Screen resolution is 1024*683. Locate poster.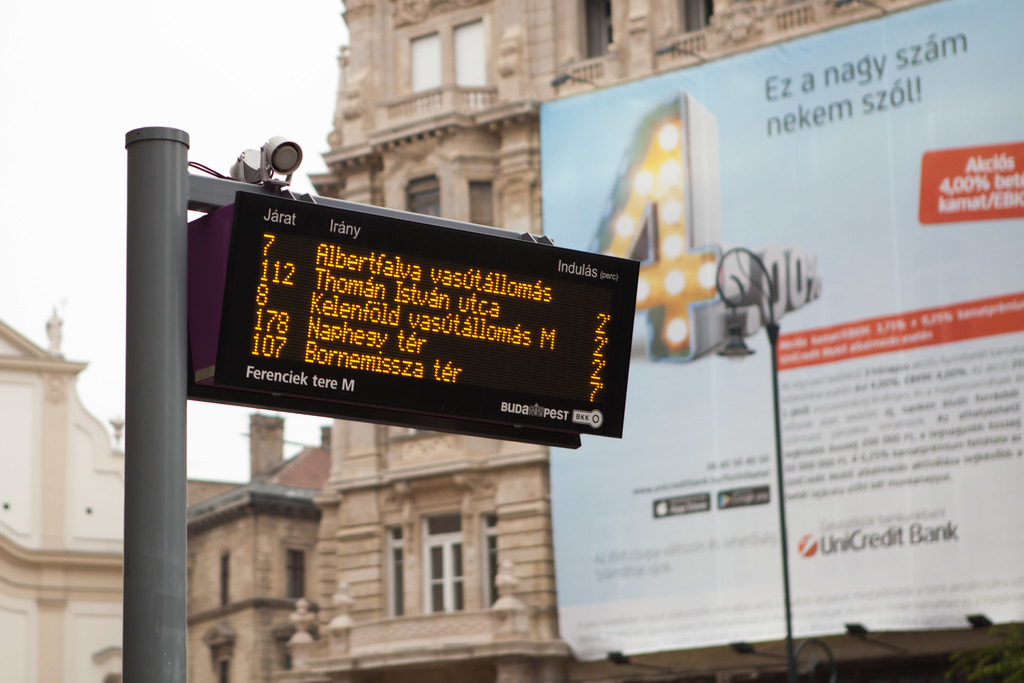
l=539, t=0, r=1020, b=656.
